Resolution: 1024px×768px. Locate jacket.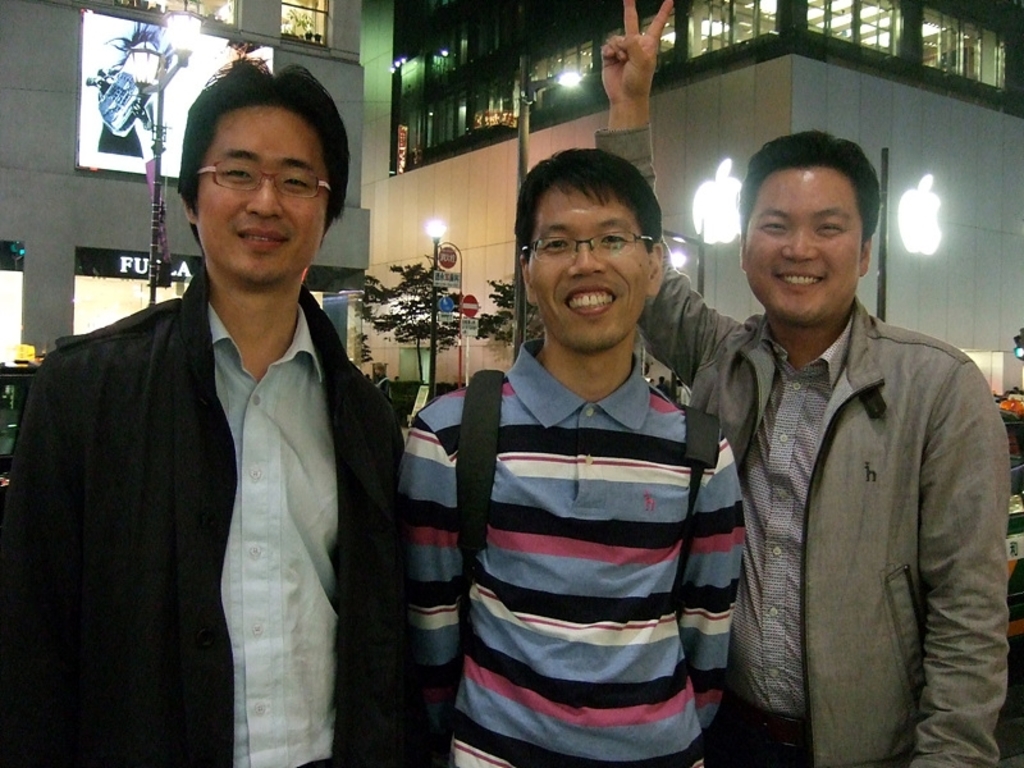
(0, 293, 456, 767).
